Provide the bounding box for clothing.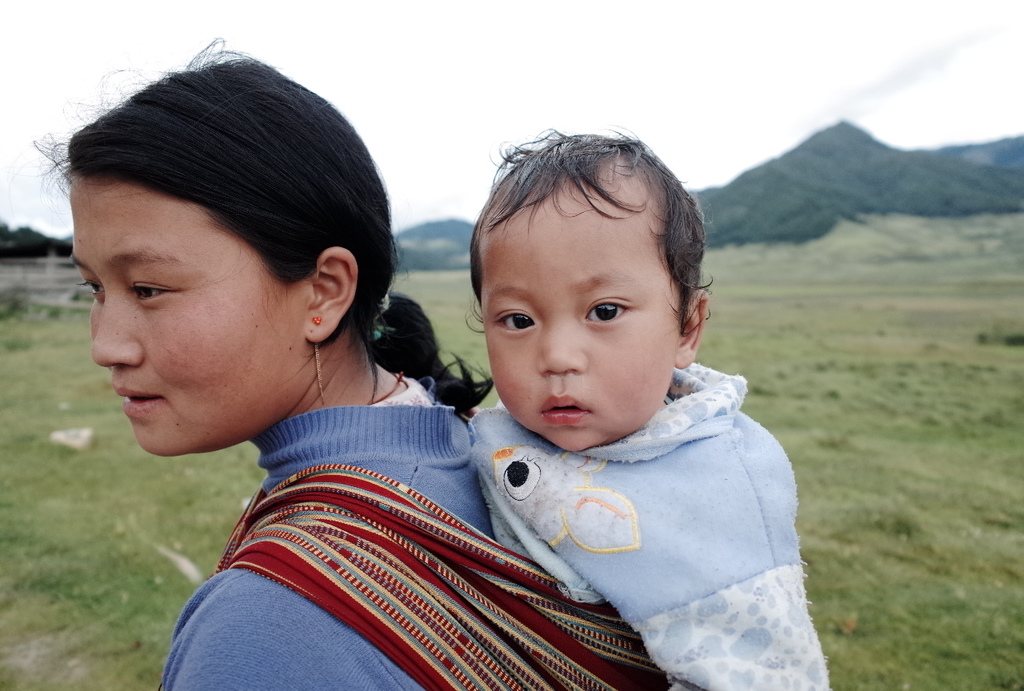
<bbox>160, 362, 673, 690</bbox>.
